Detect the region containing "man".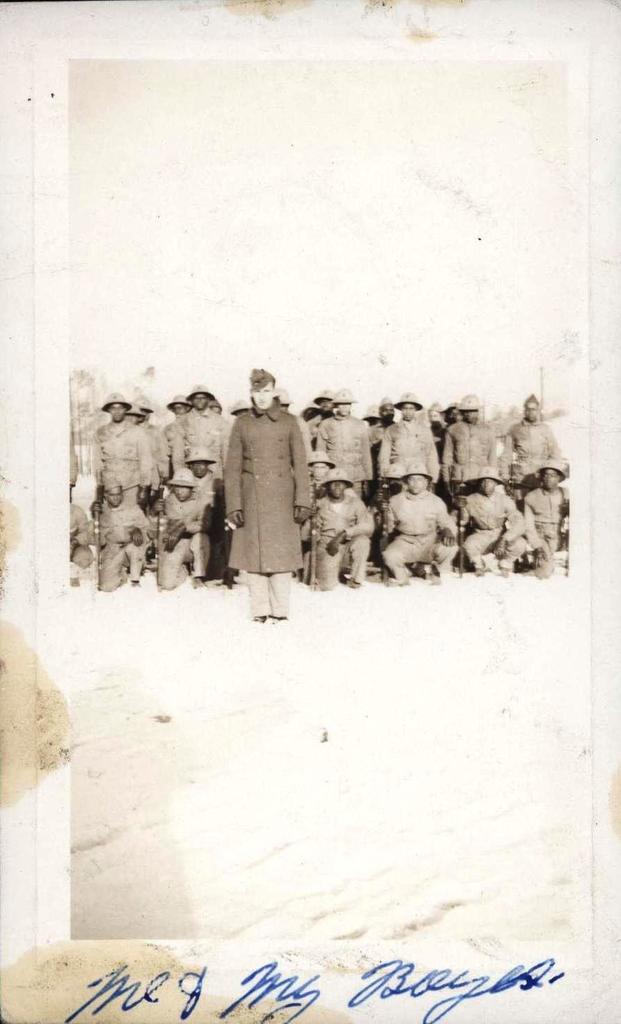
box=[516, 457, 576, 581].
